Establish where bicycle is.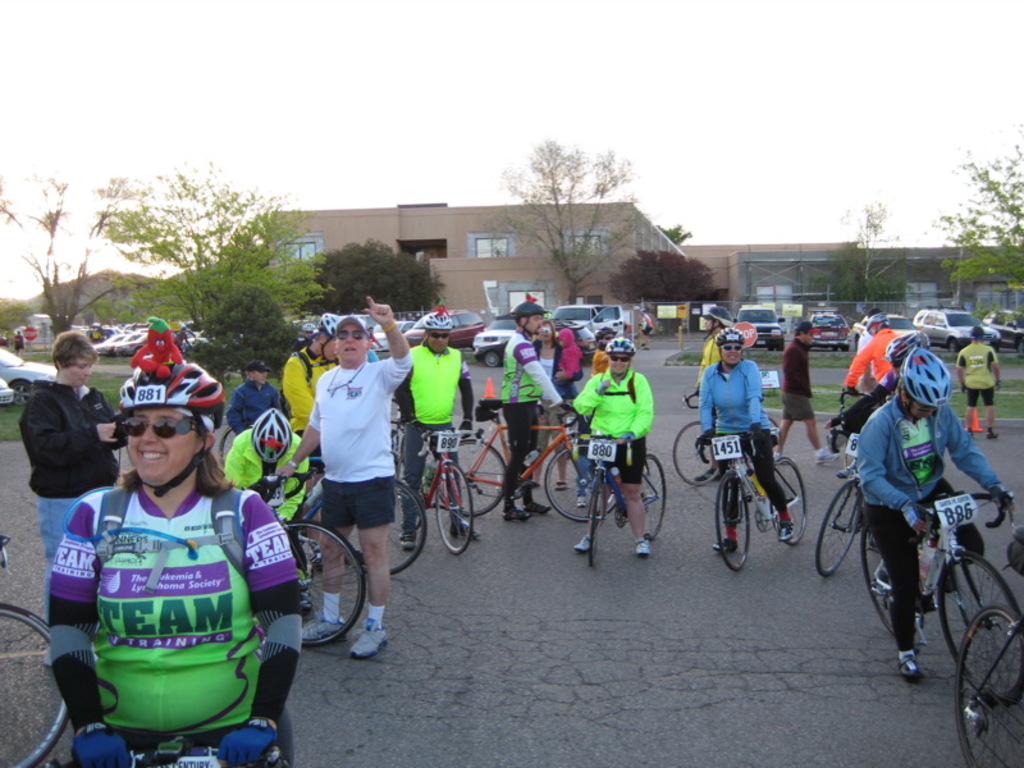
Established at pyautogui.locateOnScreen(0, 527, 61, 767).
